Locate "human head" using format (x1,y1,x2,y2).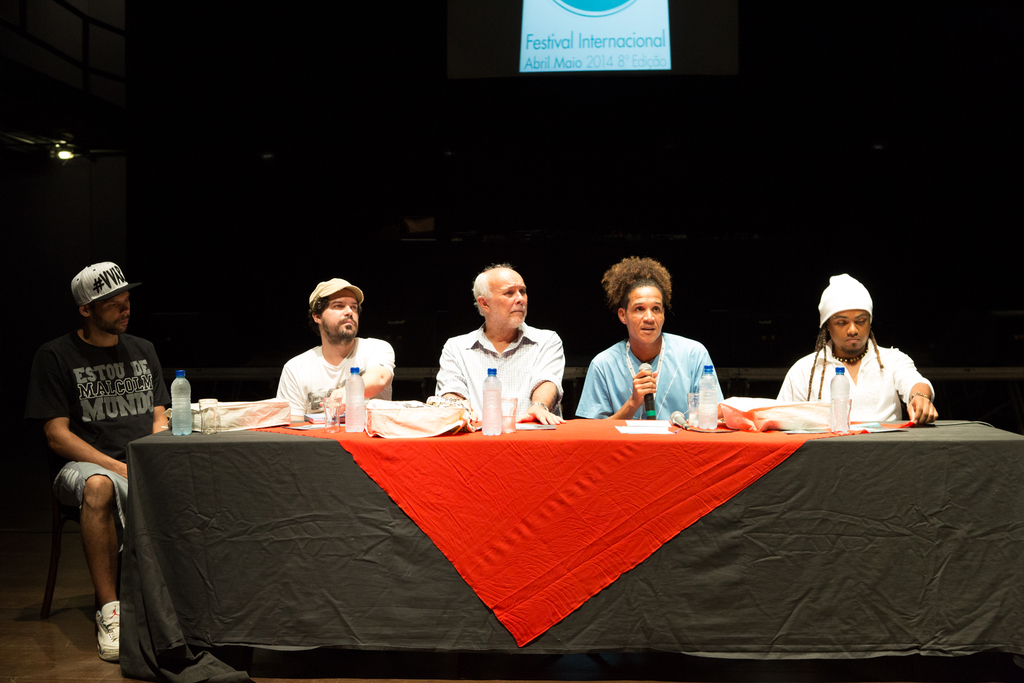
(465,259,539,334).
